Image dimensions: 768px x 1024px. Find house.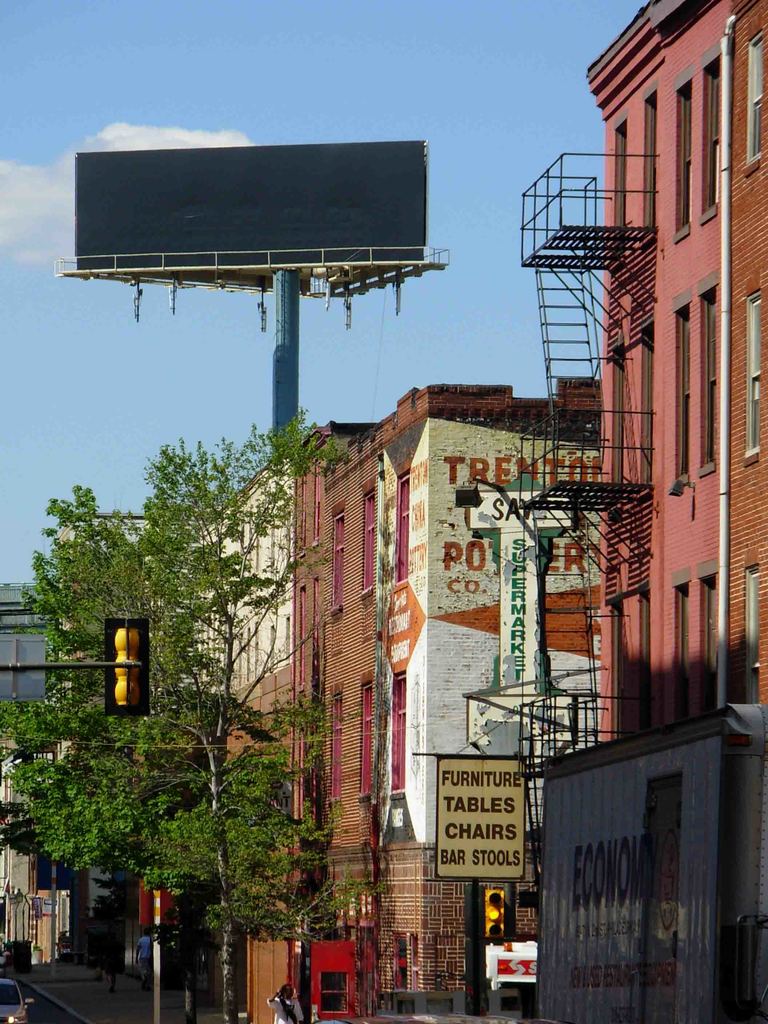
box=[182, 442, 310, 1022].
